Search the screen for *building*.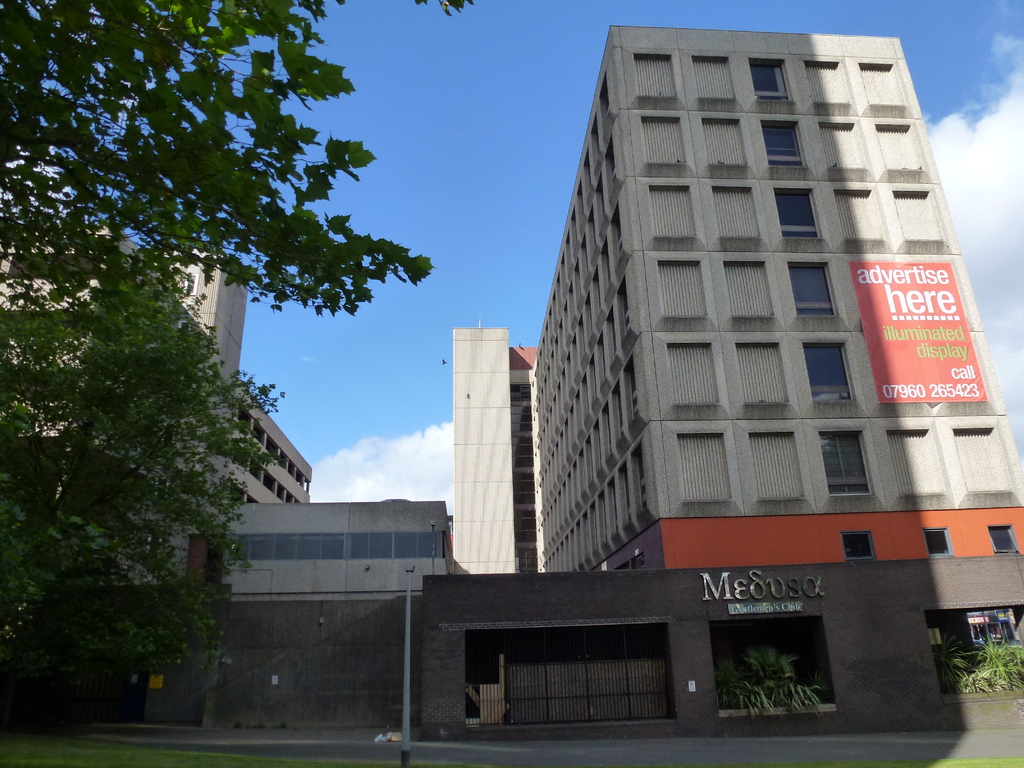
Found at 0 253 311 581.
